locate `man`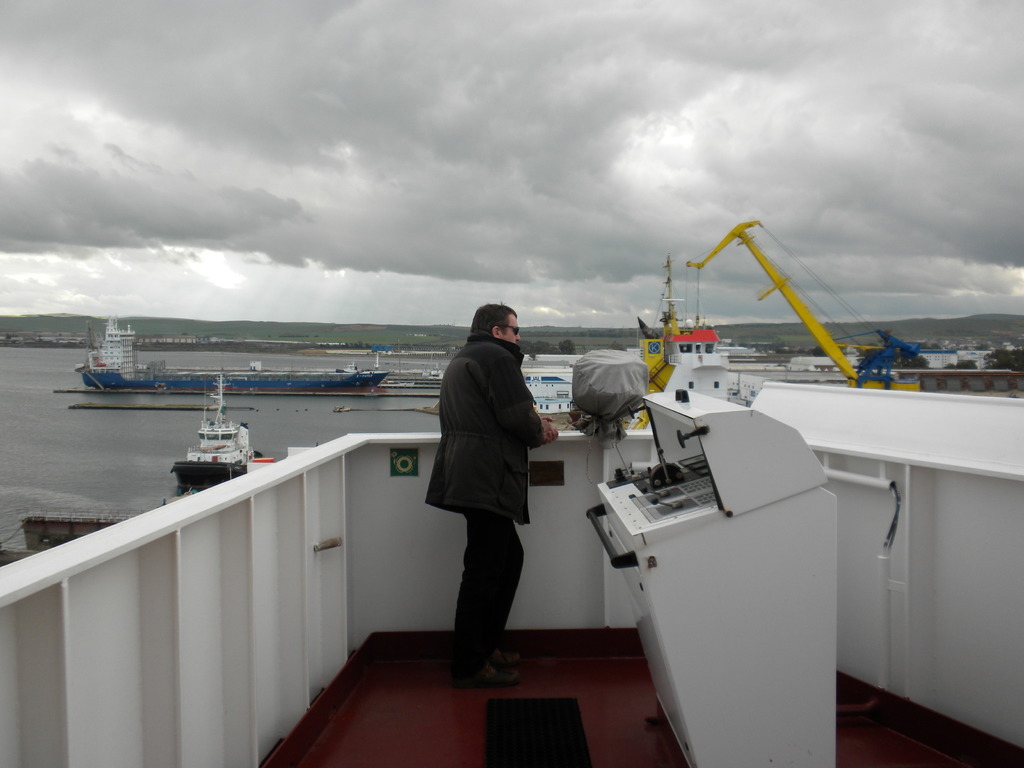
<region>408, 302, 552, 683</region>
